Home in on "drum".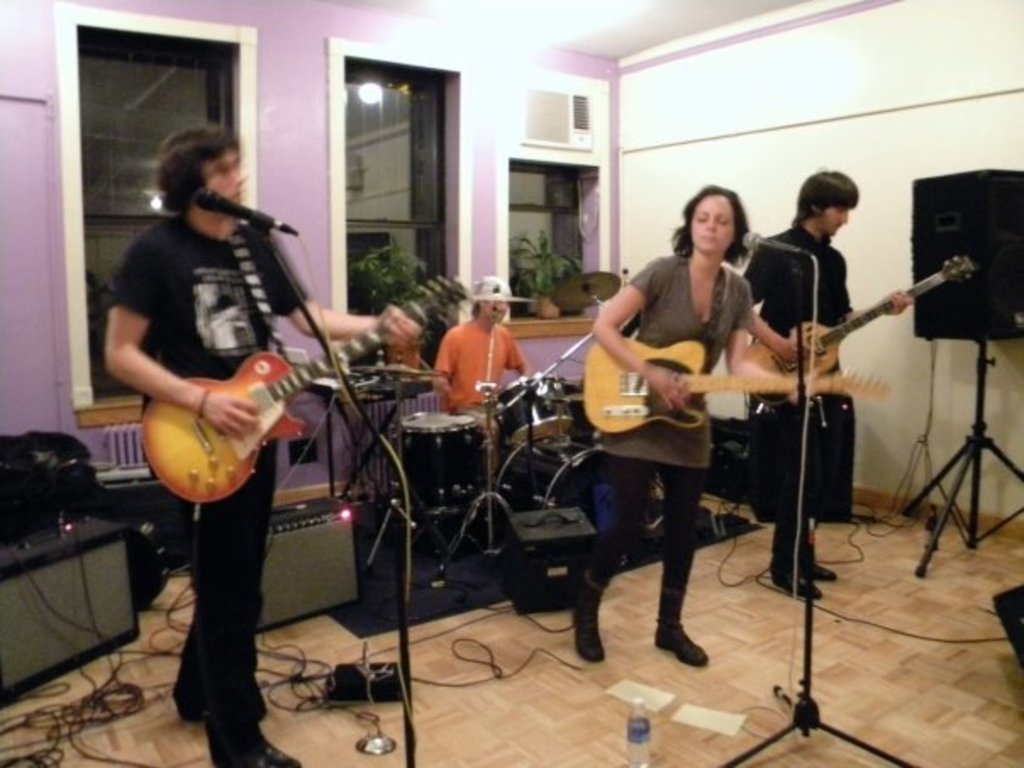
Homed in at (left=403, top=412, right=481, bottom=512).
